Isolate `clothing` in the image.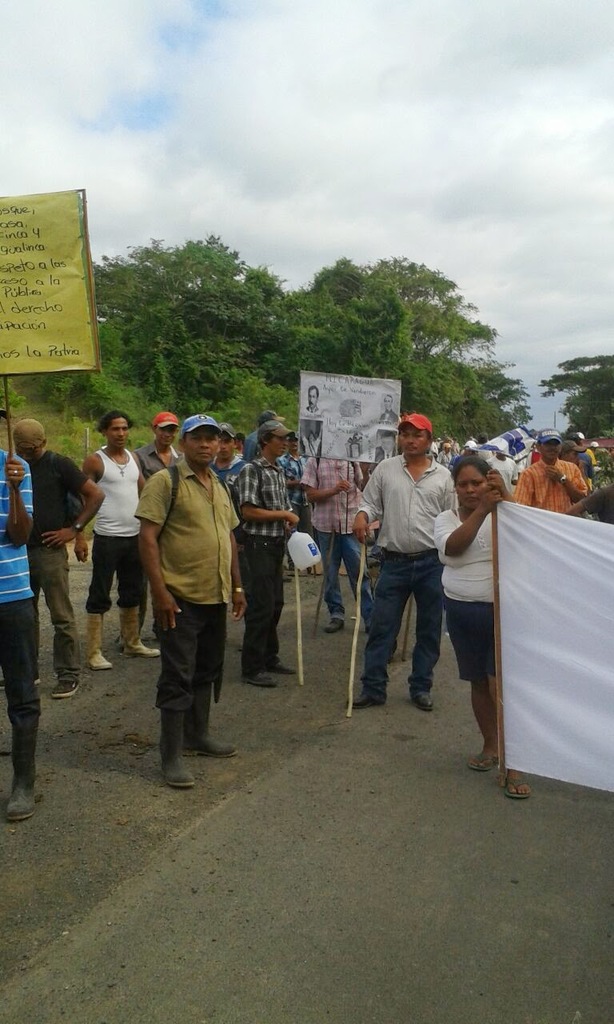
Isolated region: box(580, 450, 592, 474).
